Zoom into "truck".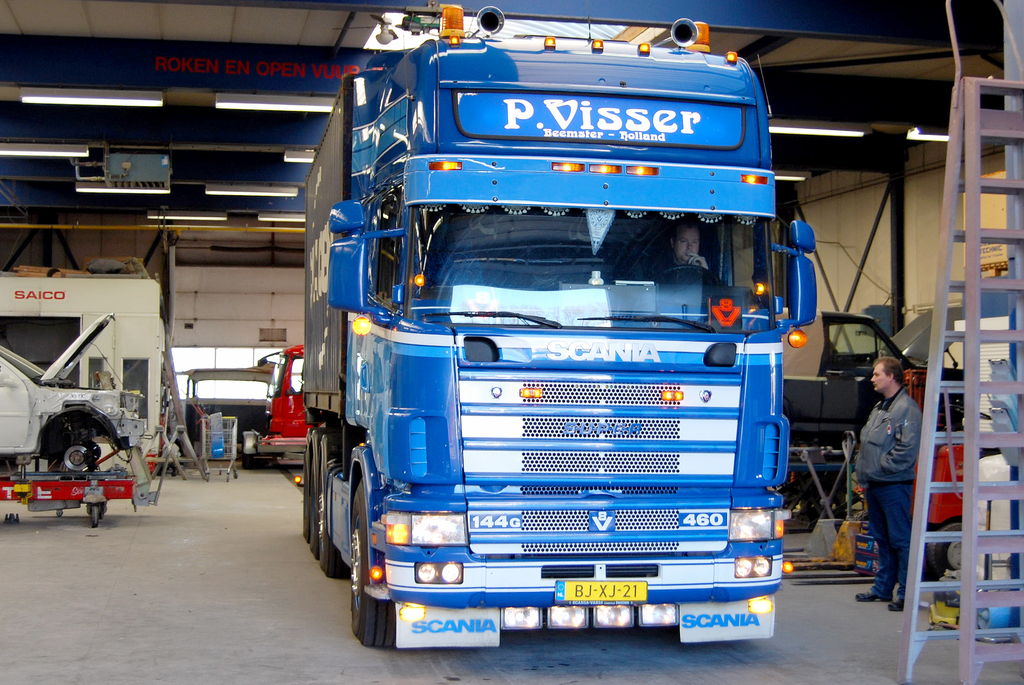
Zoom target: <box>280,32,806,665</box>.
